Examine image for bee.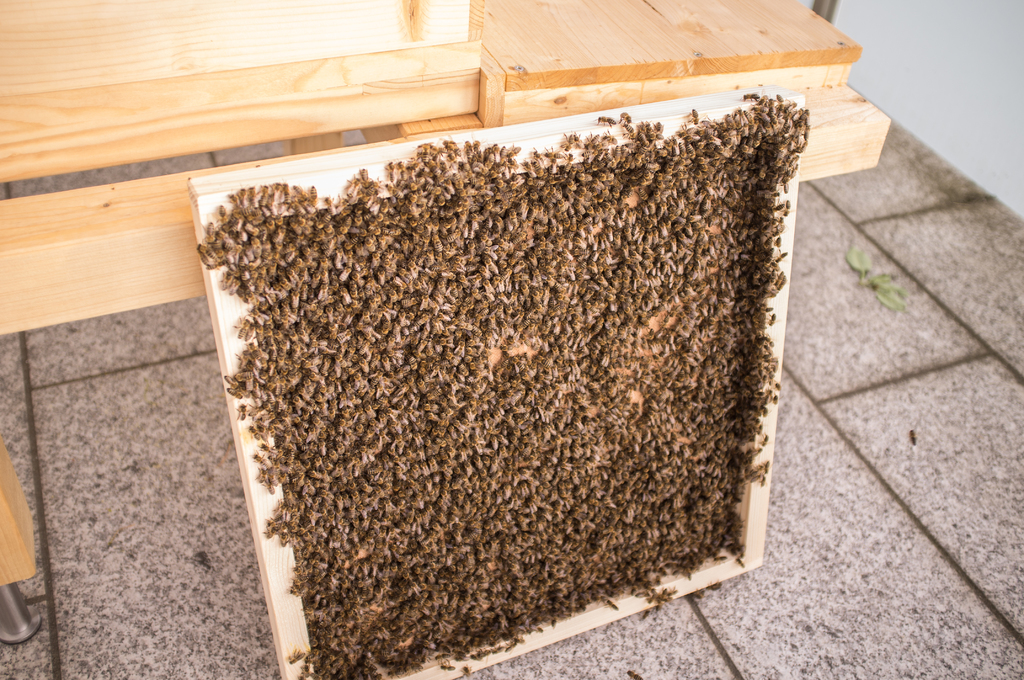
Examination result: bbox(466, 321, 483, 337).
